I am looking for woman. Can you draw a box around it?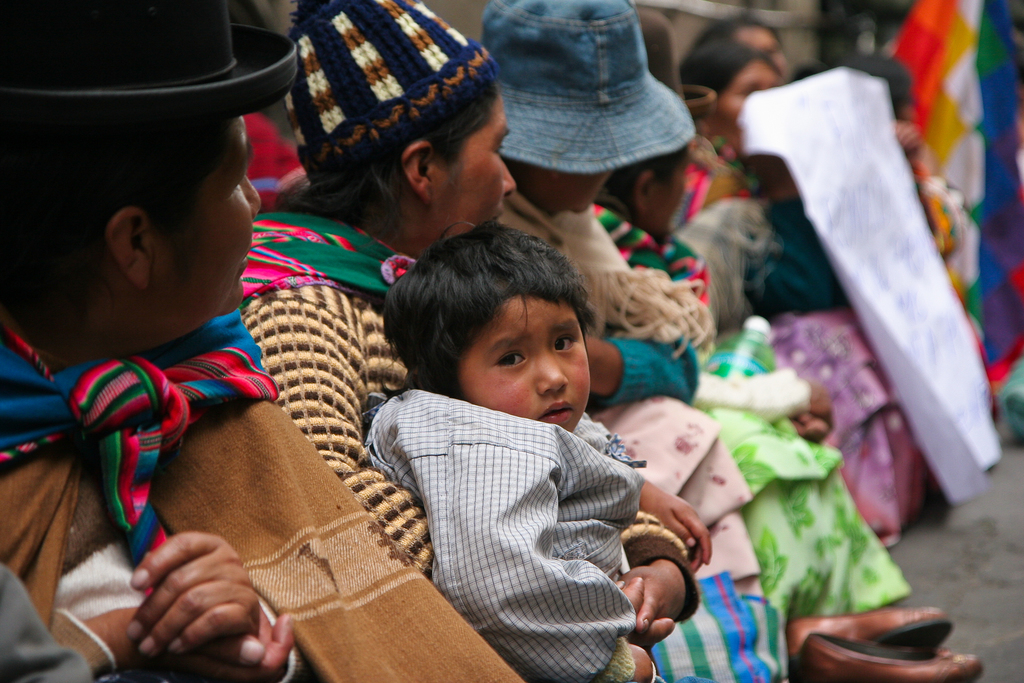
Sure, the bounding box is box=[241, 0, 703, 682].
